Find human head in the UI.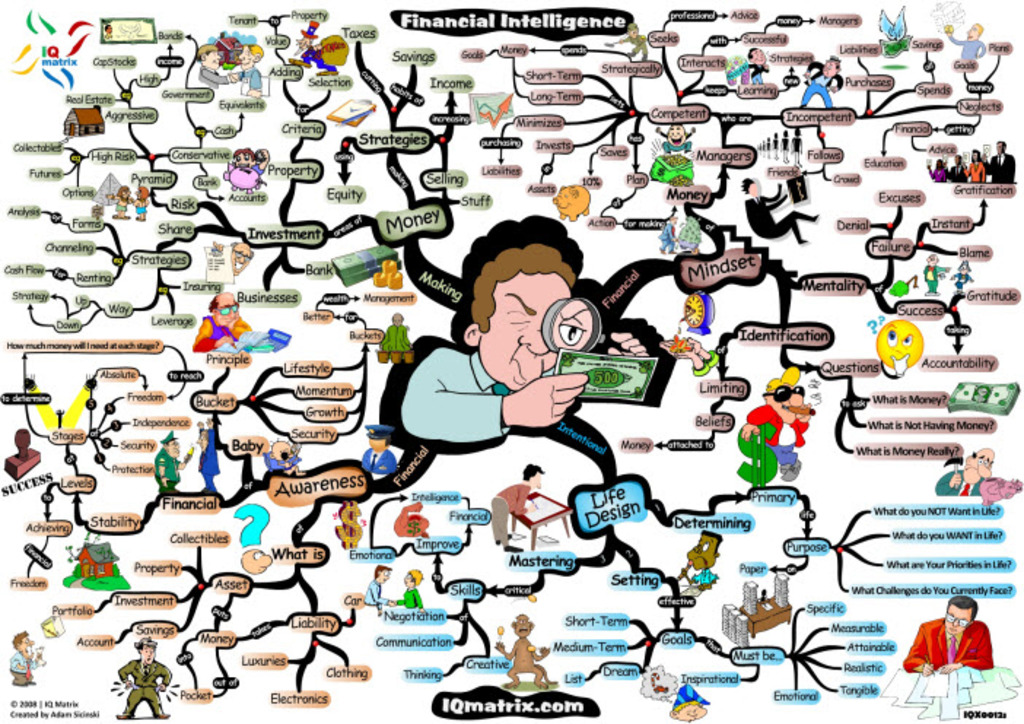
UI element at rect(662, 123, 690, 145).
